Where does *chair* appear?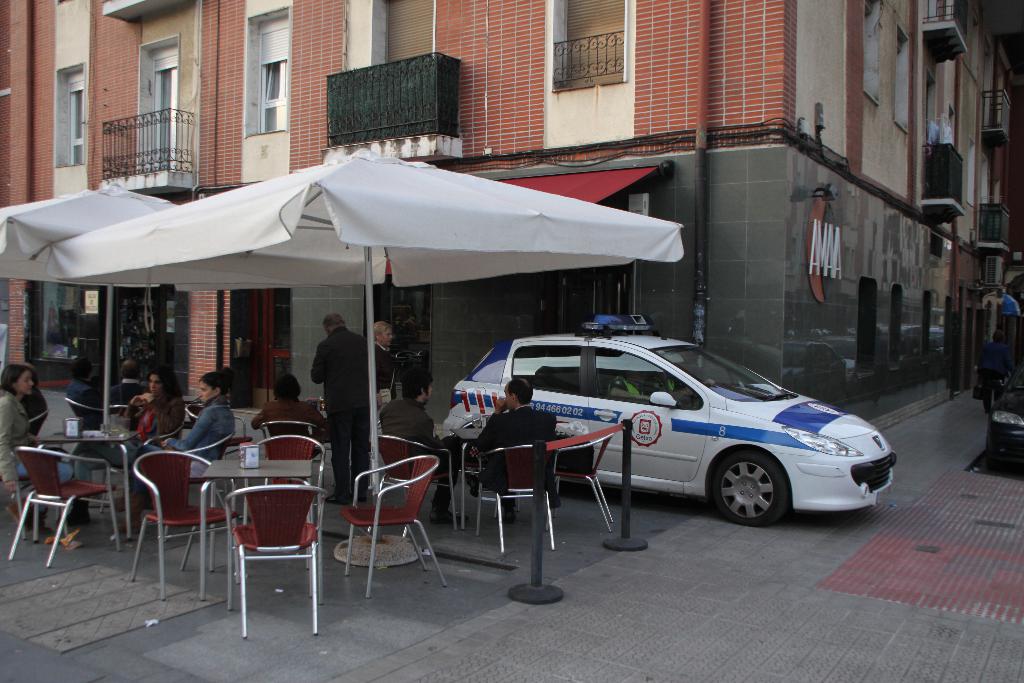
Appears at rect(445, 420, 519, 521).
